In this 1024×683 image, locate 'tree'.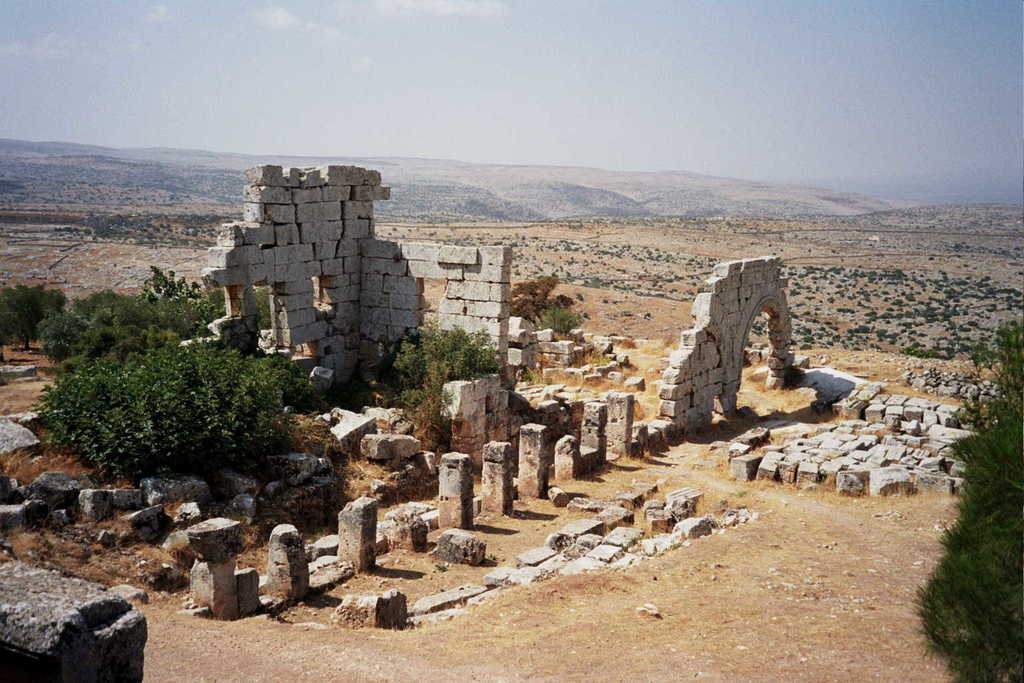
Bounding box: [left=518, top=305, right=583, bottom=335].
